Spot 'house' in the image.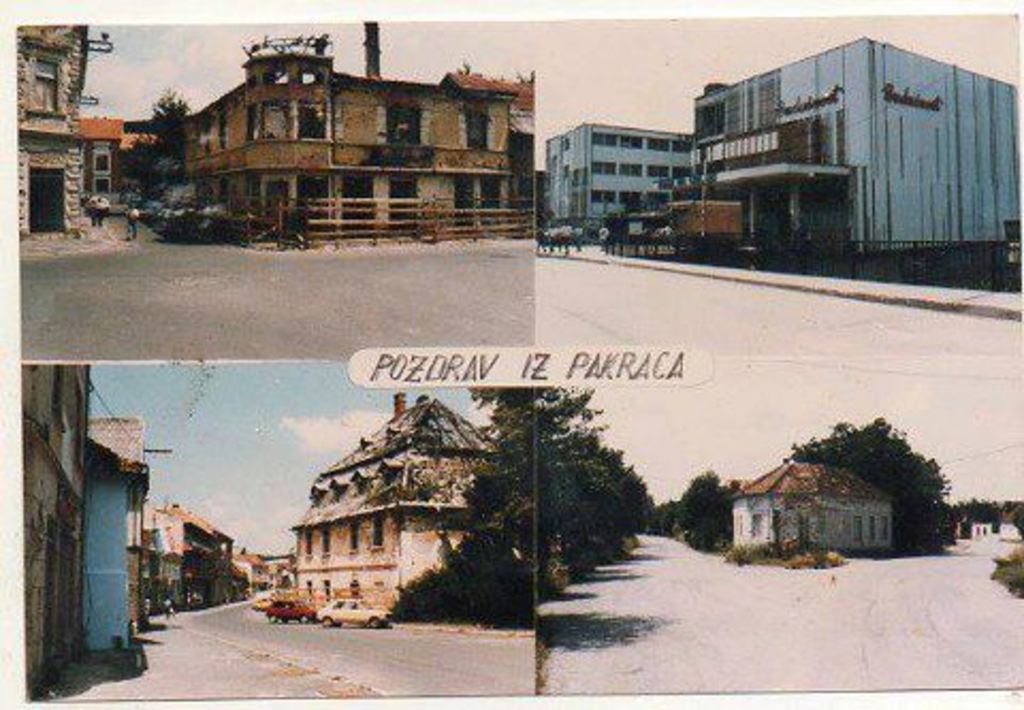
'house' found at [9, 19, 132, 269].
